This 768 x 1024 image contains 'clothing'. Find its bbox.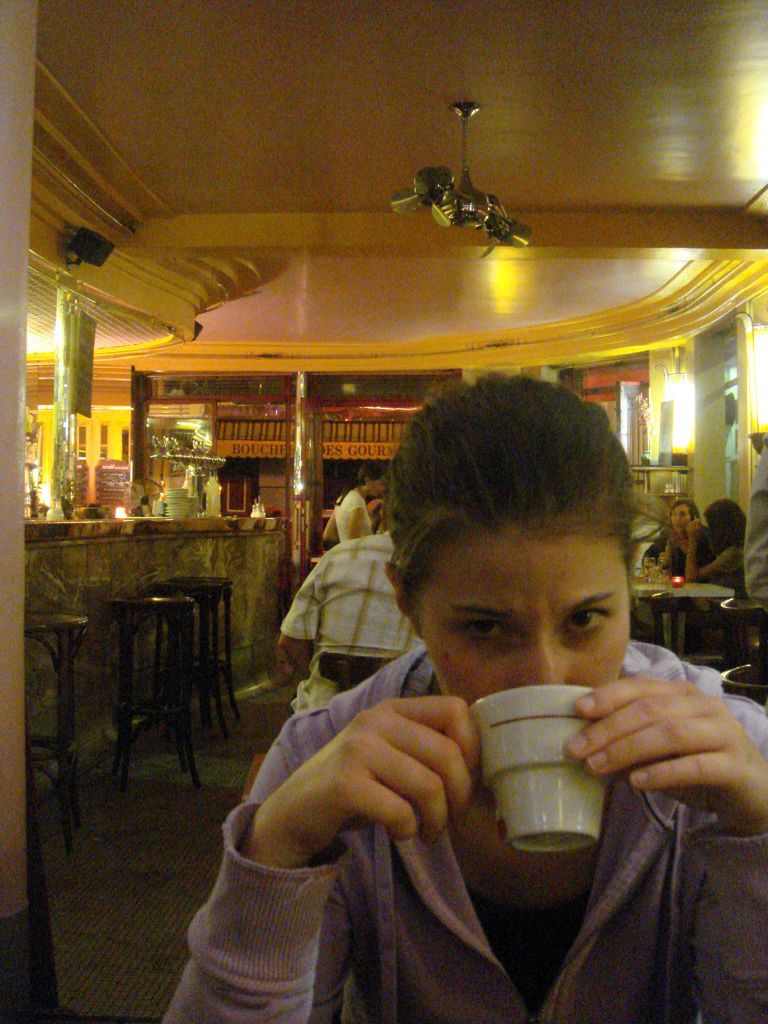
<region>162, 627, 708, 1005</region>.
